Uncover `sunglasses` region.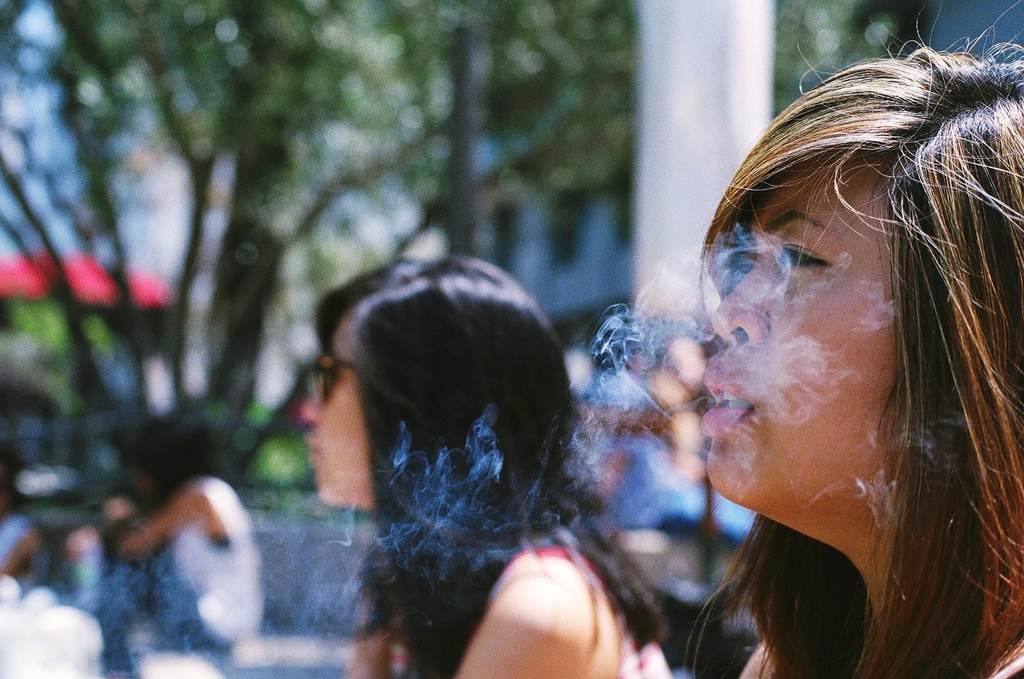
Uncovered: bbox(310, 358, 358, 404).
